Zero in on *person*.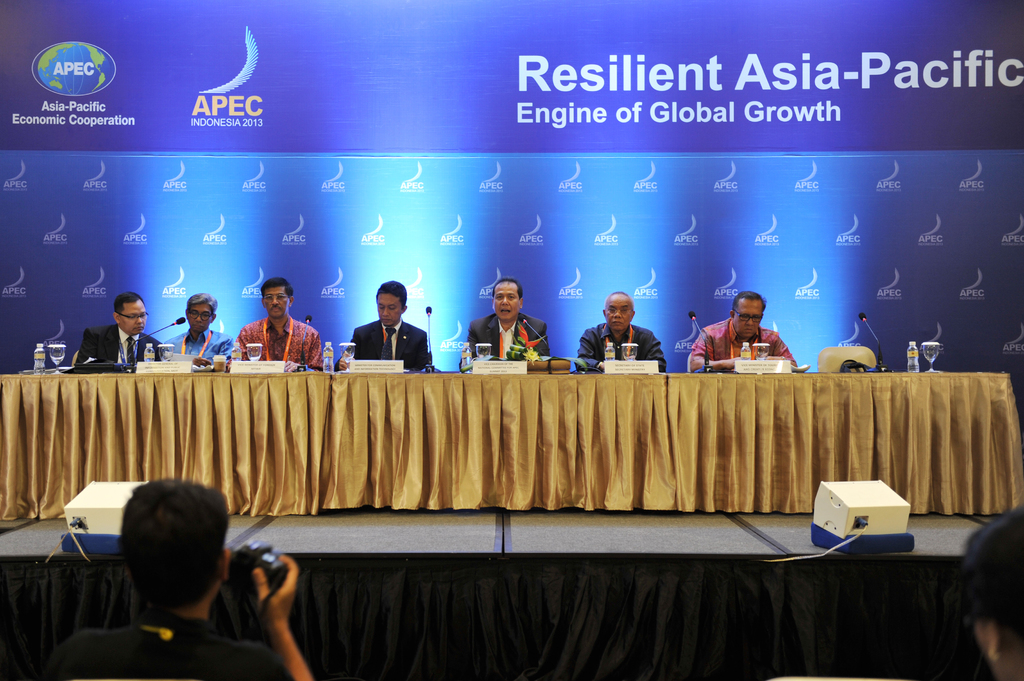
Zeroed in: l=960, t=502, r=1023, b=680.
